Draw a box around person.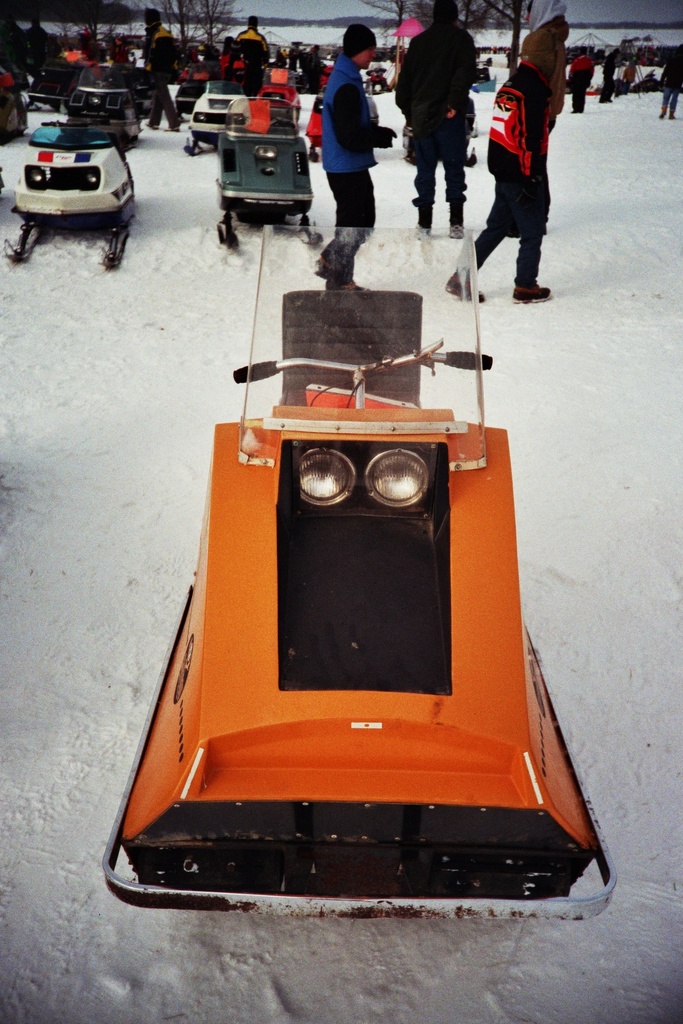
219/15/277/102.
